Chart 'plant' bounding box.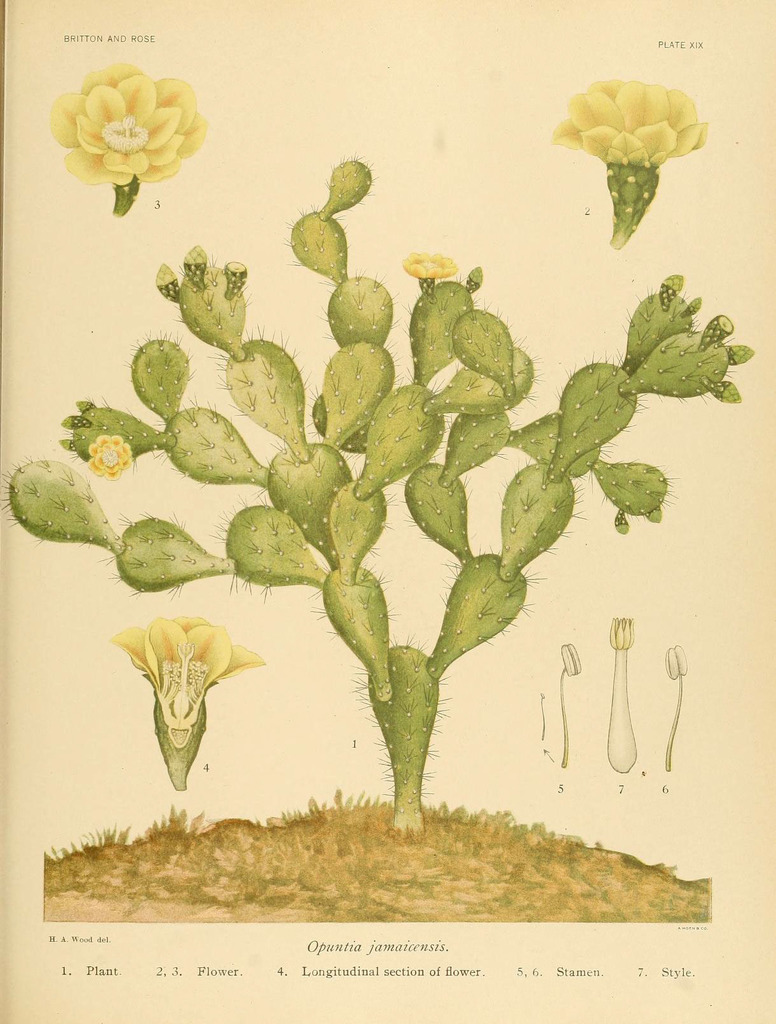
Charted: 67/3/726/934.
